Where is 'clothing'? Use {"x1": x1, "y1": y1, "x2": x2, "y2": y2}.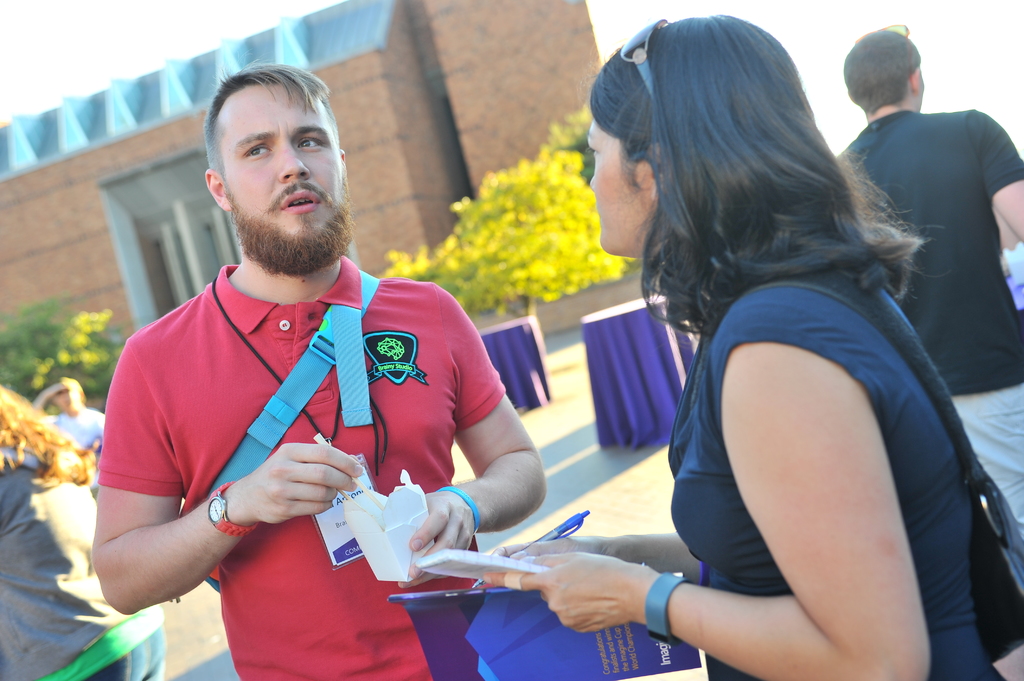
{"x1": 667, "y1": 257, "x2": 1007, "y2": 680}.
